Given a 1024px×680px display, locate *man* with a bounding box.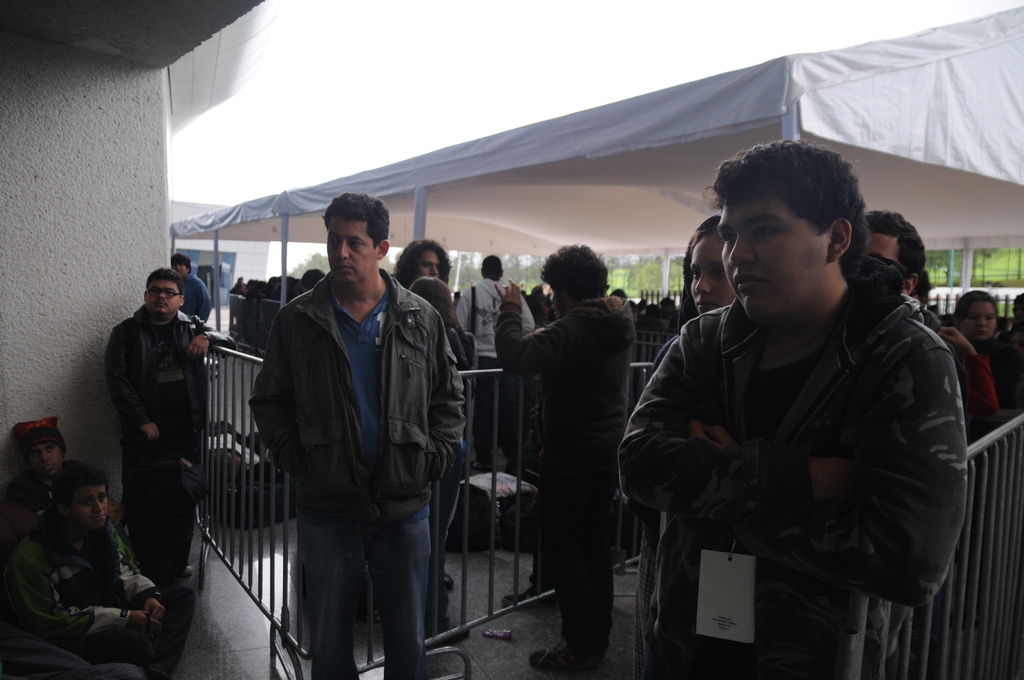
Located: 169,259,216,328.
